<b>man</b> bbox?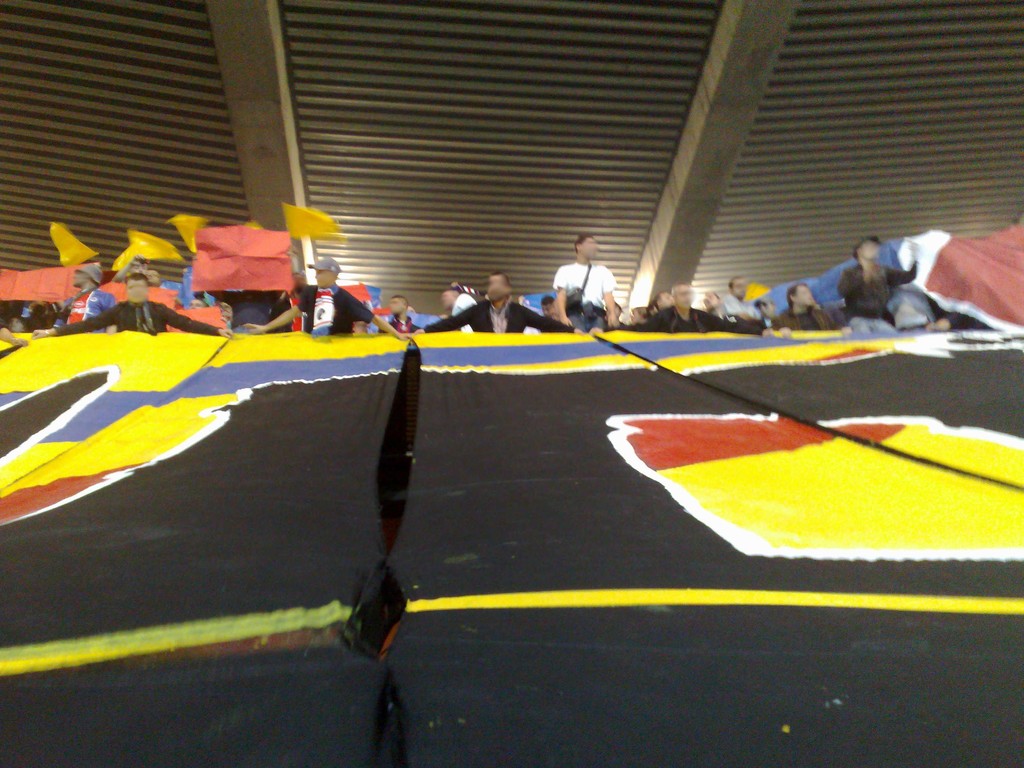
bbox=(539, 237, 621, 330)
